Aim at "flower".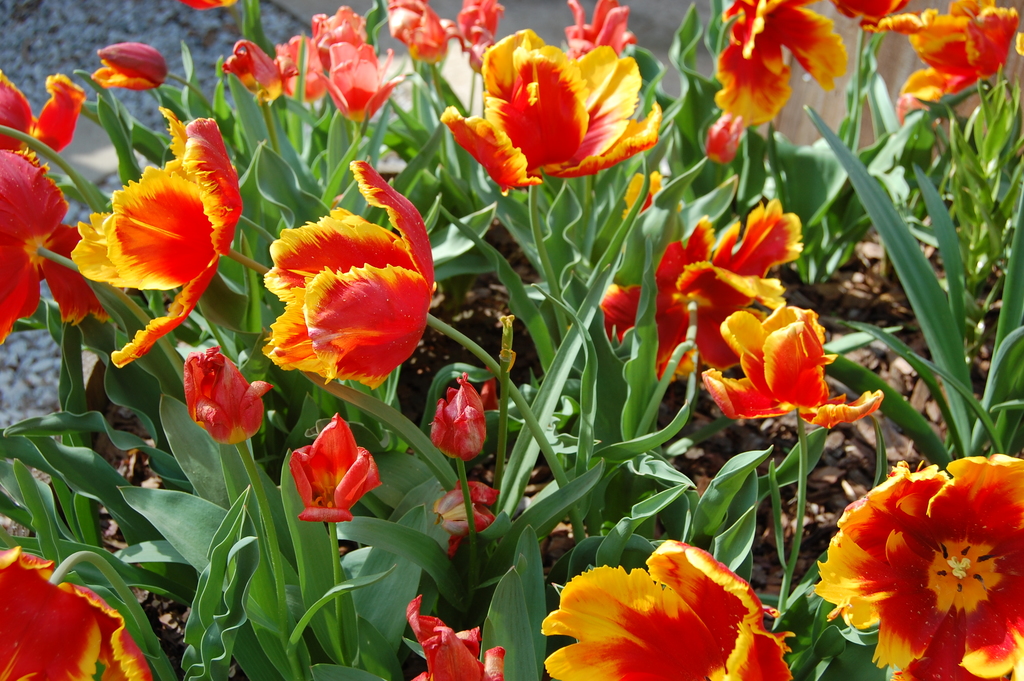
Aimed at bbox(0, 545, 152, 680).
